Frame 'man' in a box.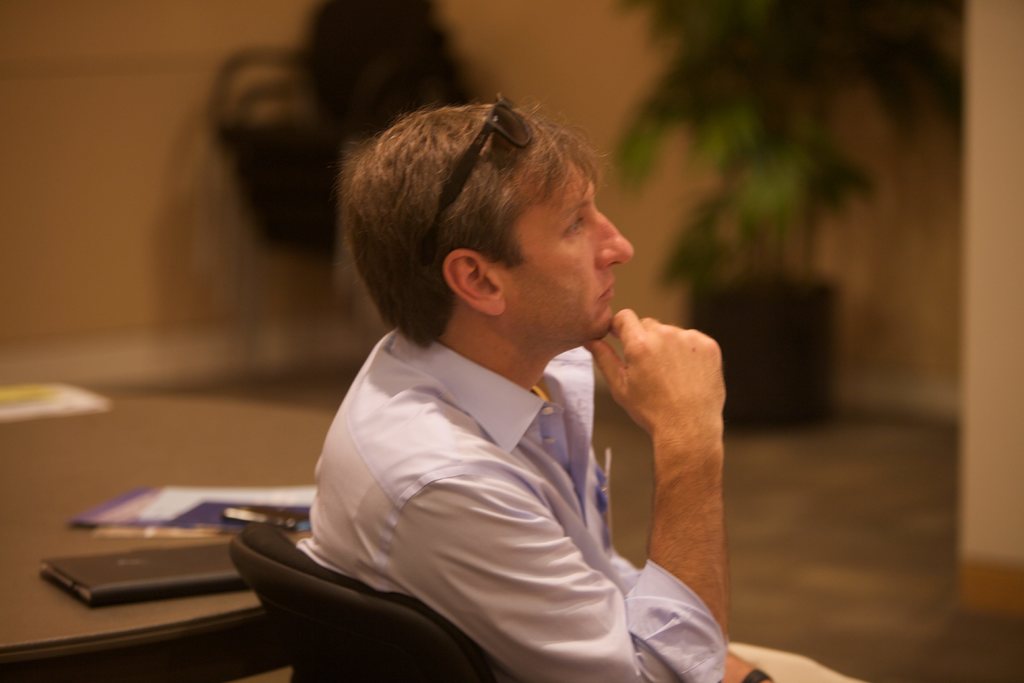
detection(295, 106, 864, 682).
